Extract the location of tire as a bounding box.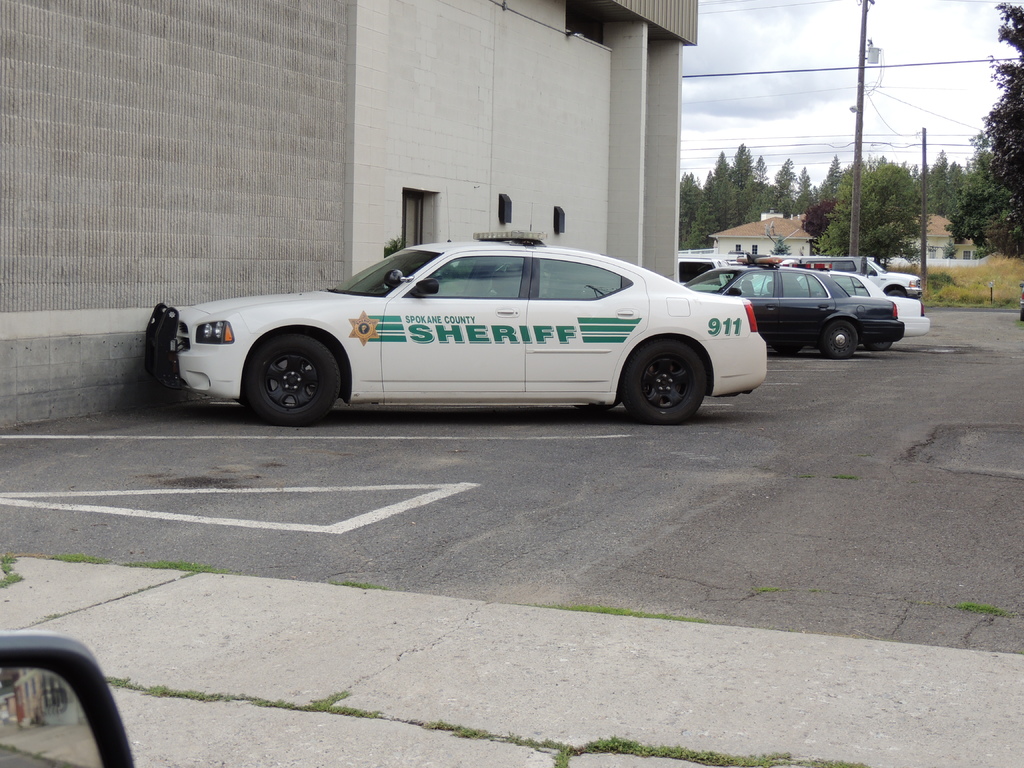
bbox=[885, 284, 906, 297].
